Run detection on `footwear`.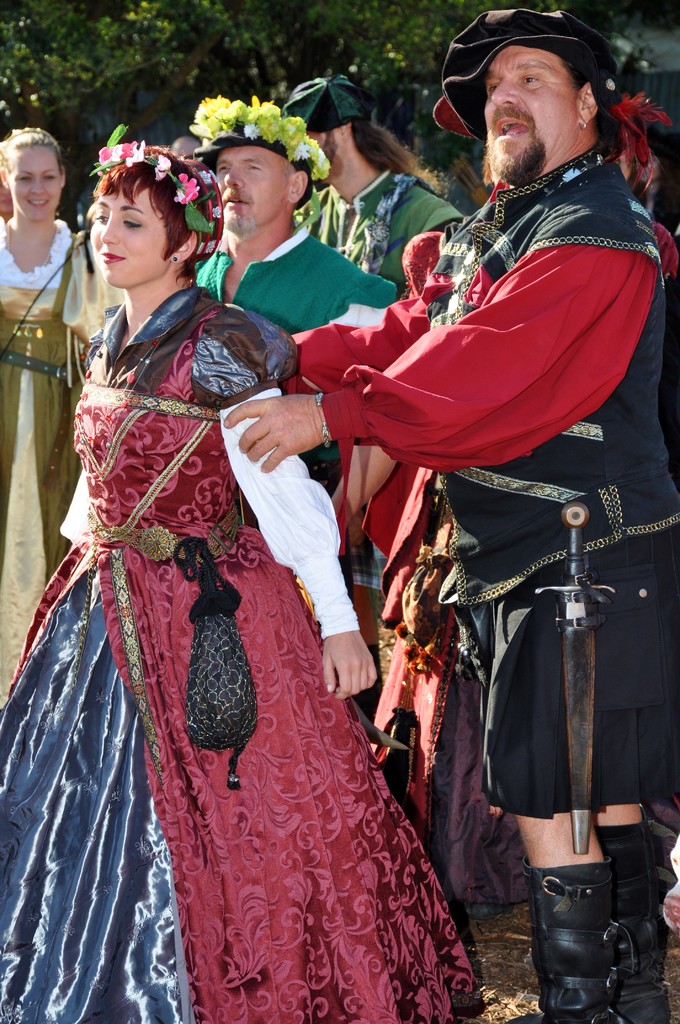
Result: rect(599, 816, 676, 1023).
